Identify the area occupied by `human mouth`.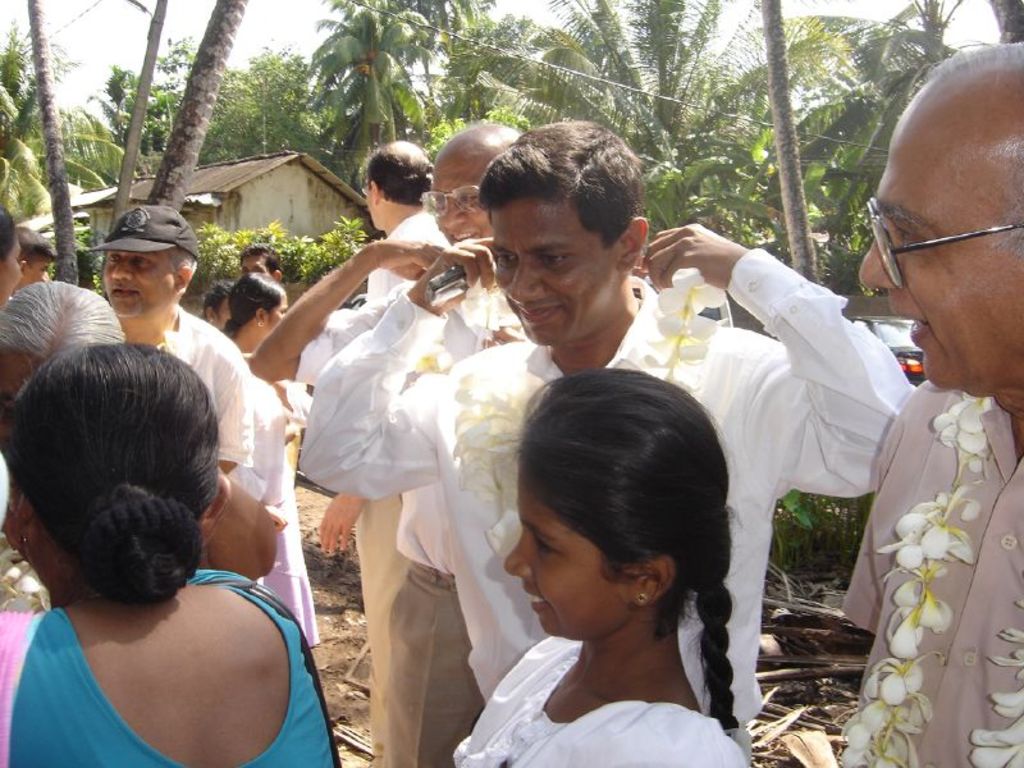
Area: <box>110,288,136,306</box>.
